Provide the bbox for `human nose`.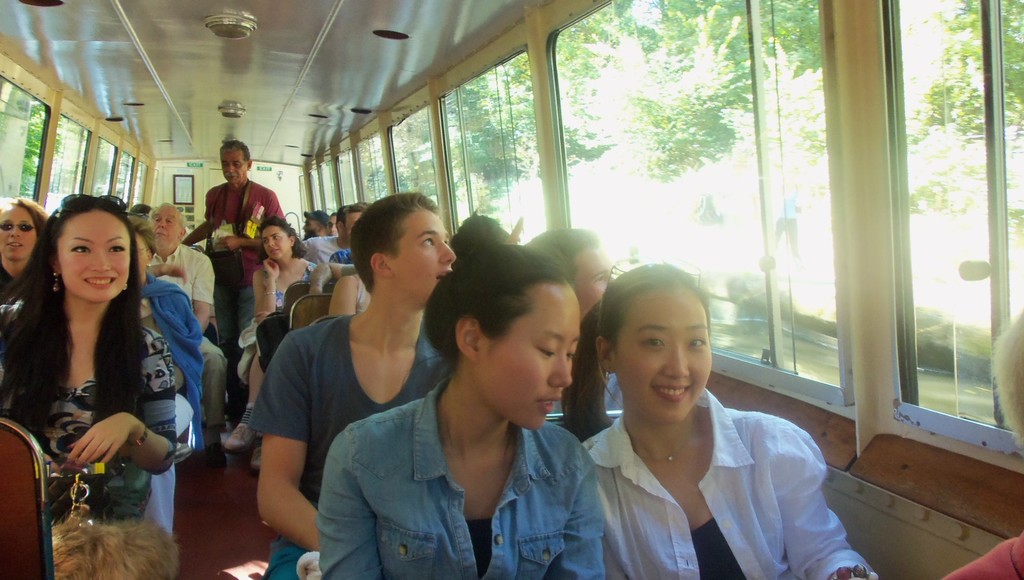
detection(157, 218, 168, 228).
